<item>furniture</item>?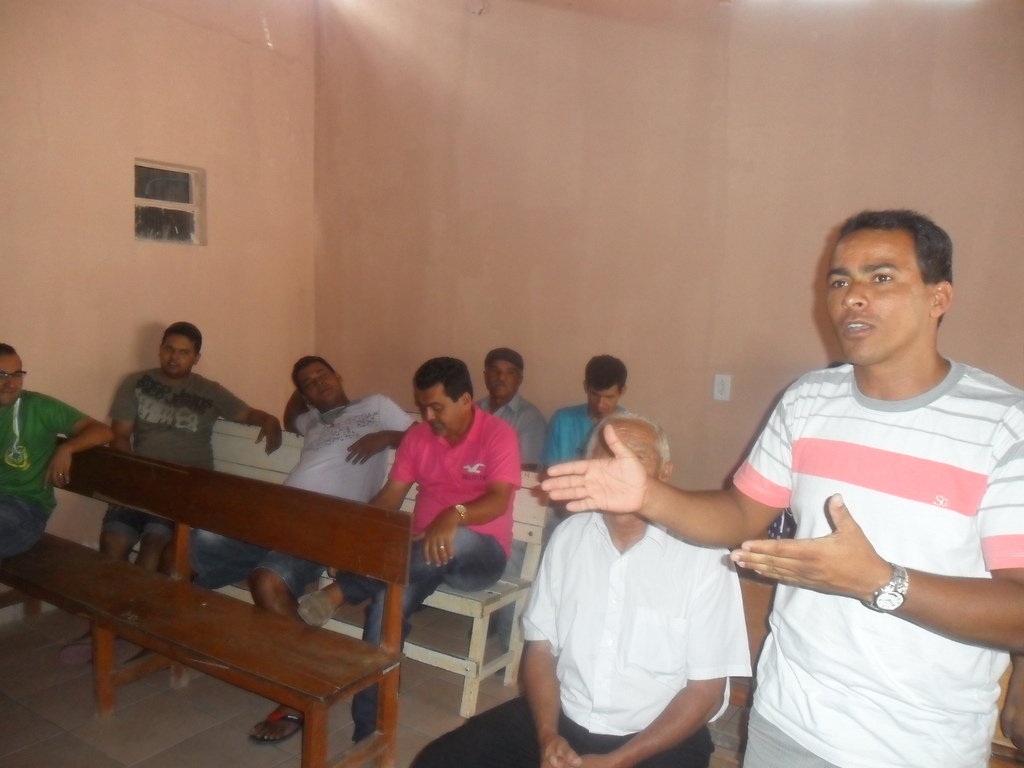
0/439/402/767
